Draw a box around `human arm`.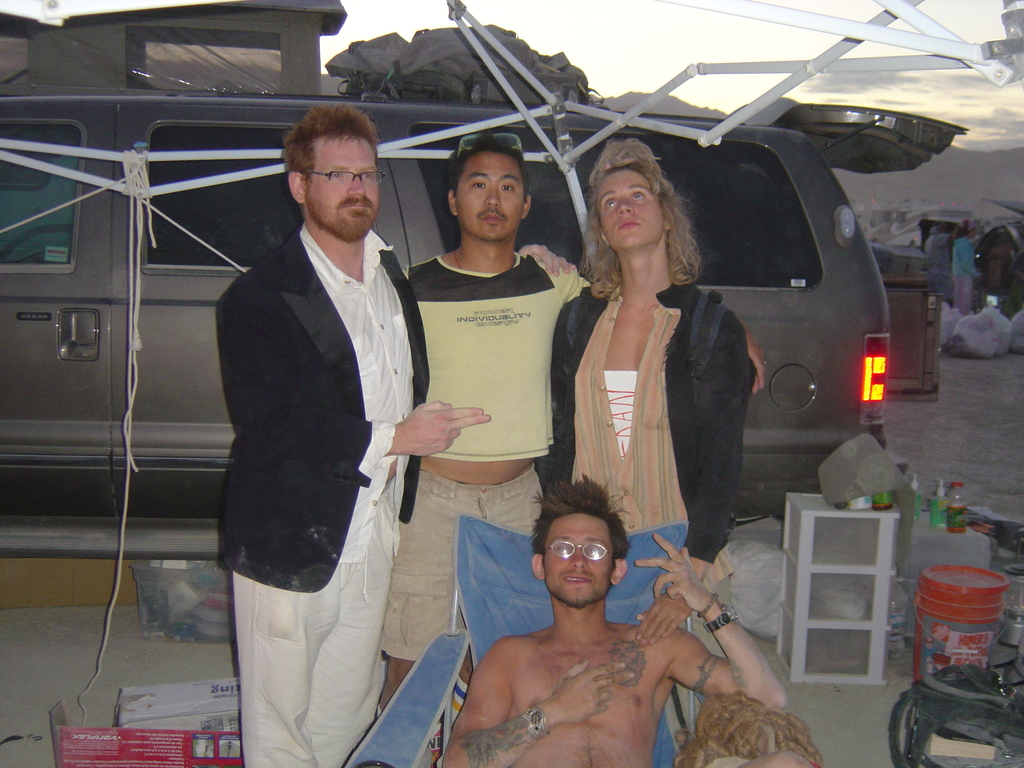
detection(629, 309, 747, 650).
